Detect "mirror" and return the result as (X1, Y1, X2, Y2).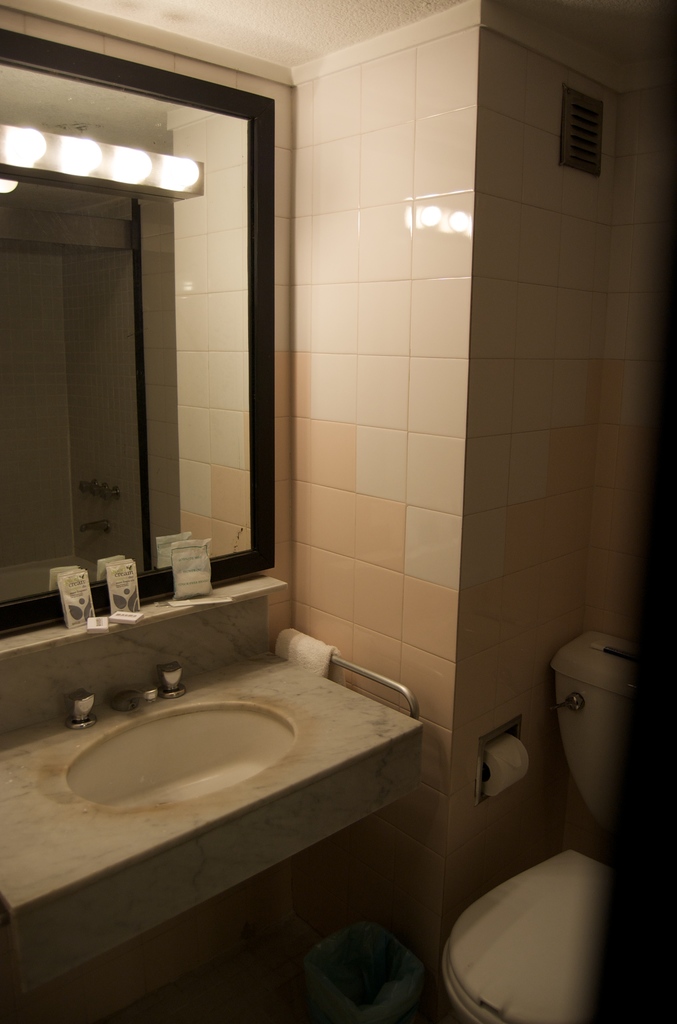
(0, 64, 252, 603).
